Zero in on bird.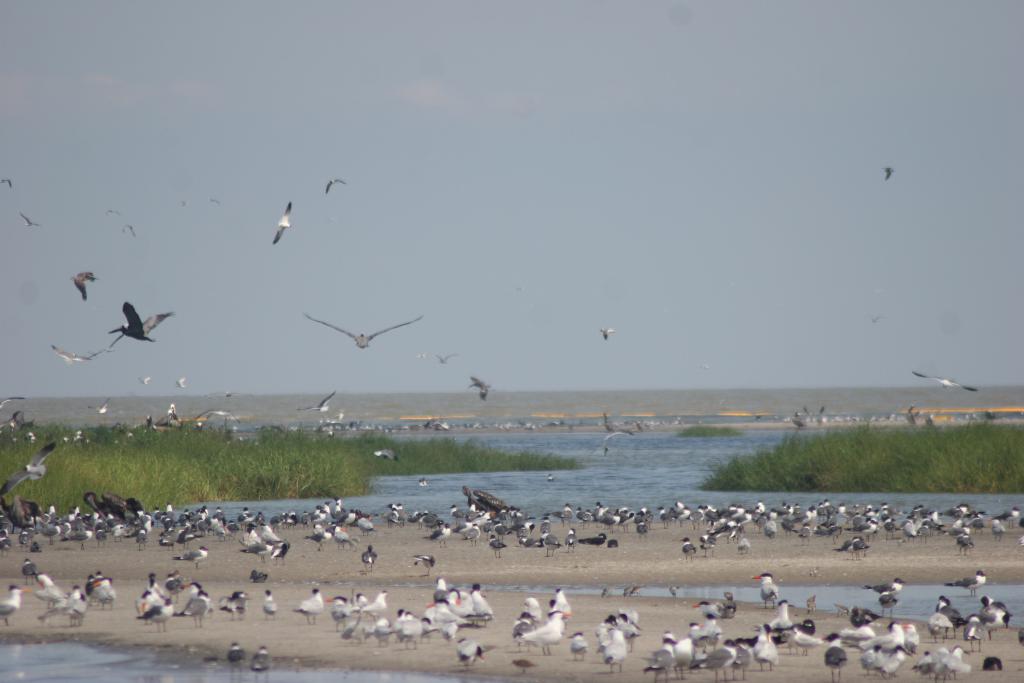
Zeroed in: bbox(140, 378, 153, 391).
